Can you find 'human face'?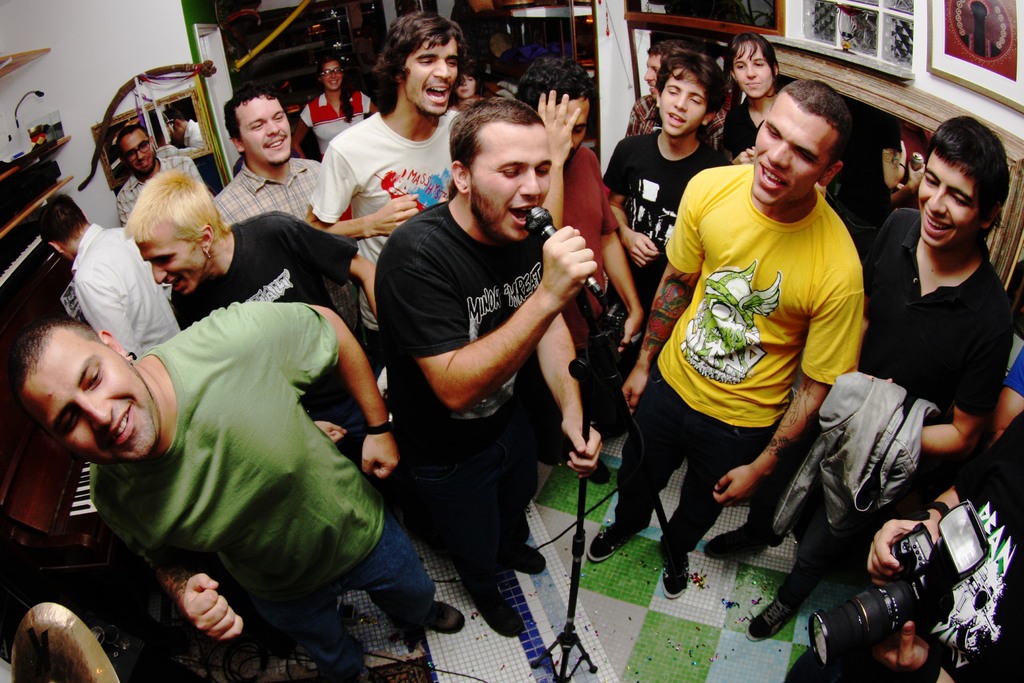
Yes, bounding box: 119,126,155,174.
